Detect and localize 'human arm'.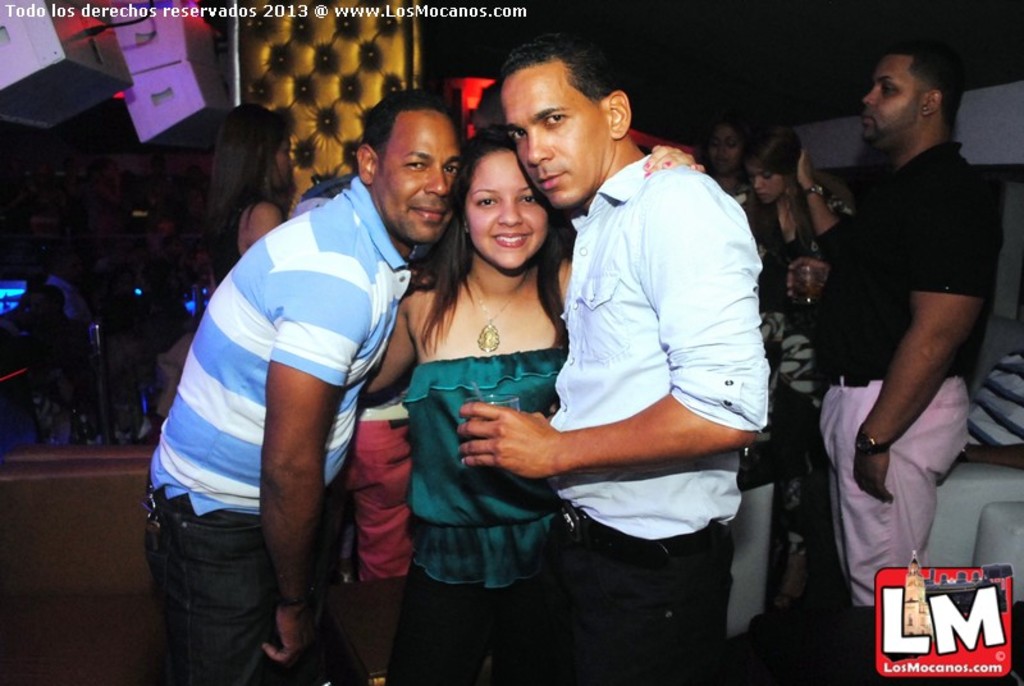
Localized at locate(788, 248, 831, 308).
